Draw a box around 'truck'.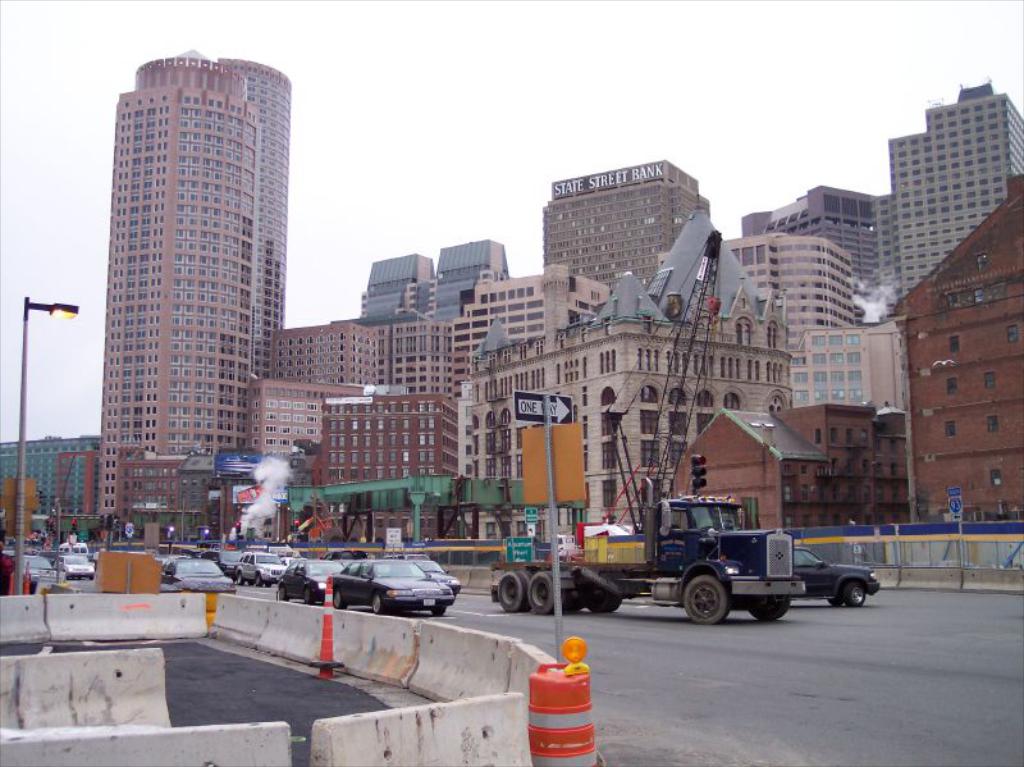
(489,466,812,621).
